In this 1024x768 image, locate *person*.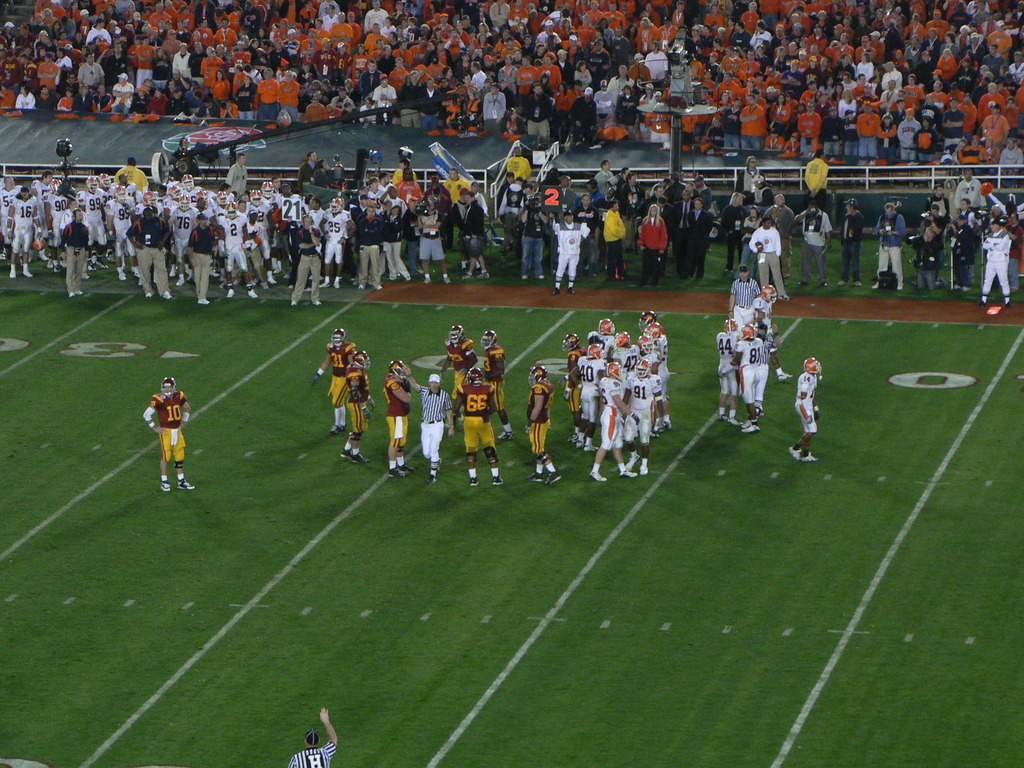
Bounding box: 401,358,457,484.
